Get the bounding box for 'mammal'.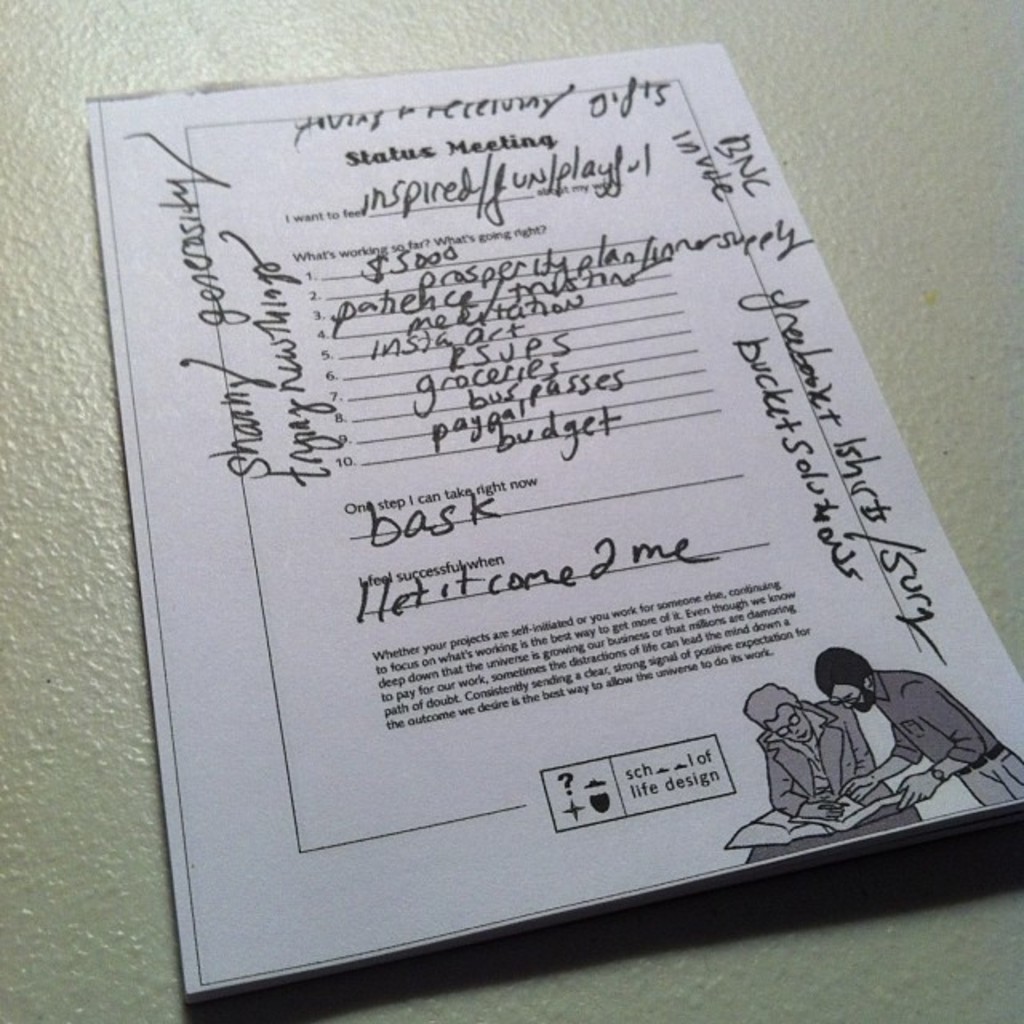
bbox=[806, 643, 1022, 808].
